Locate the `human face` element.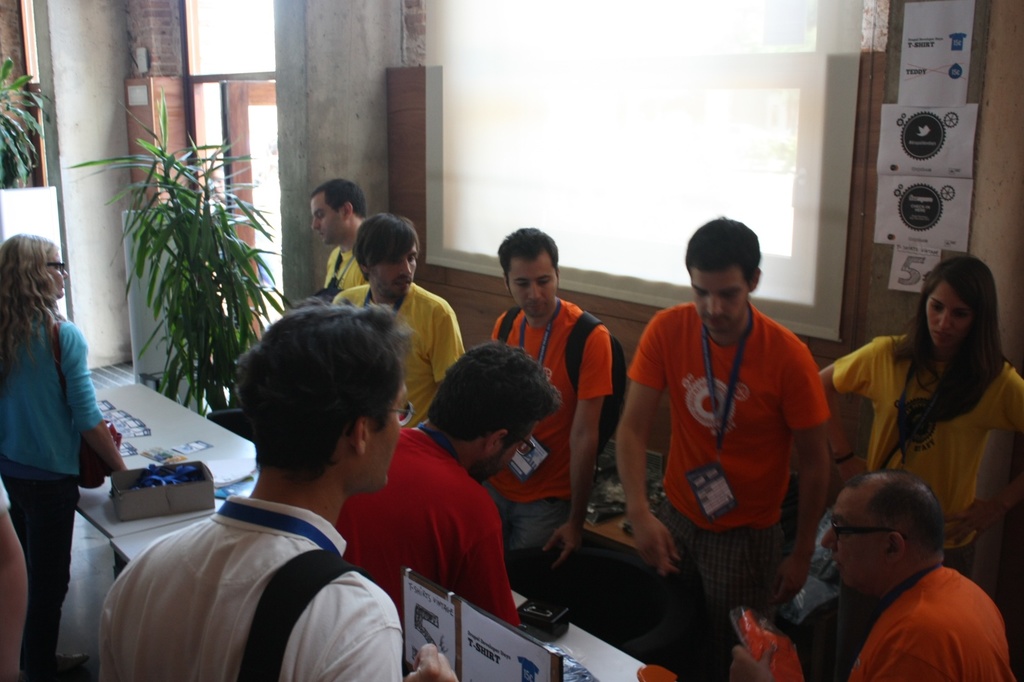
Element bbox: 367 385 407 486.
